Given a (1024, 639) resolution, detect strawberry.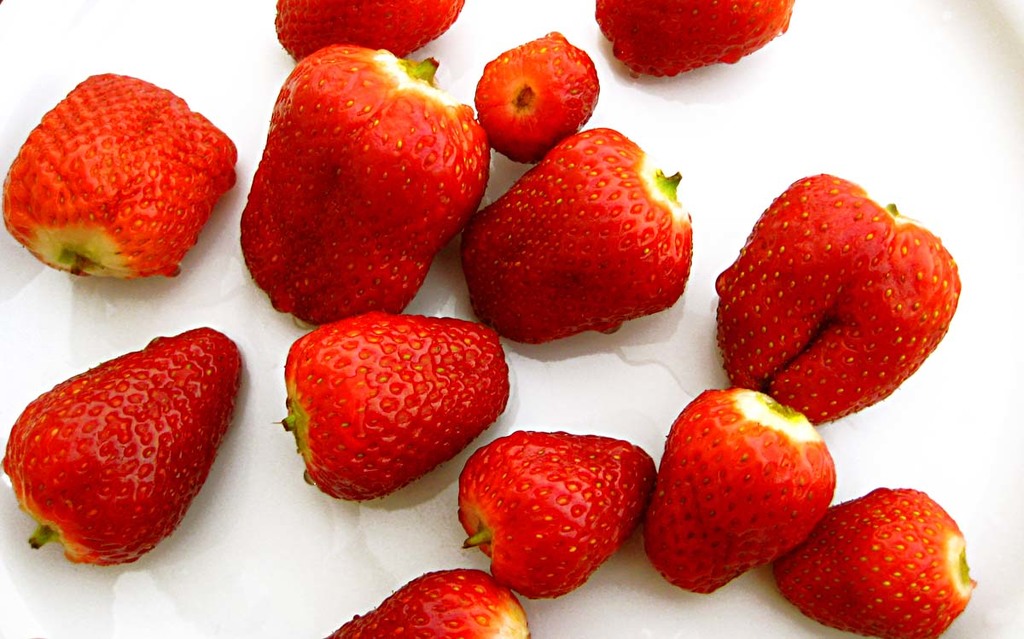
[left=319, top=571, right=526, bottom=638].
